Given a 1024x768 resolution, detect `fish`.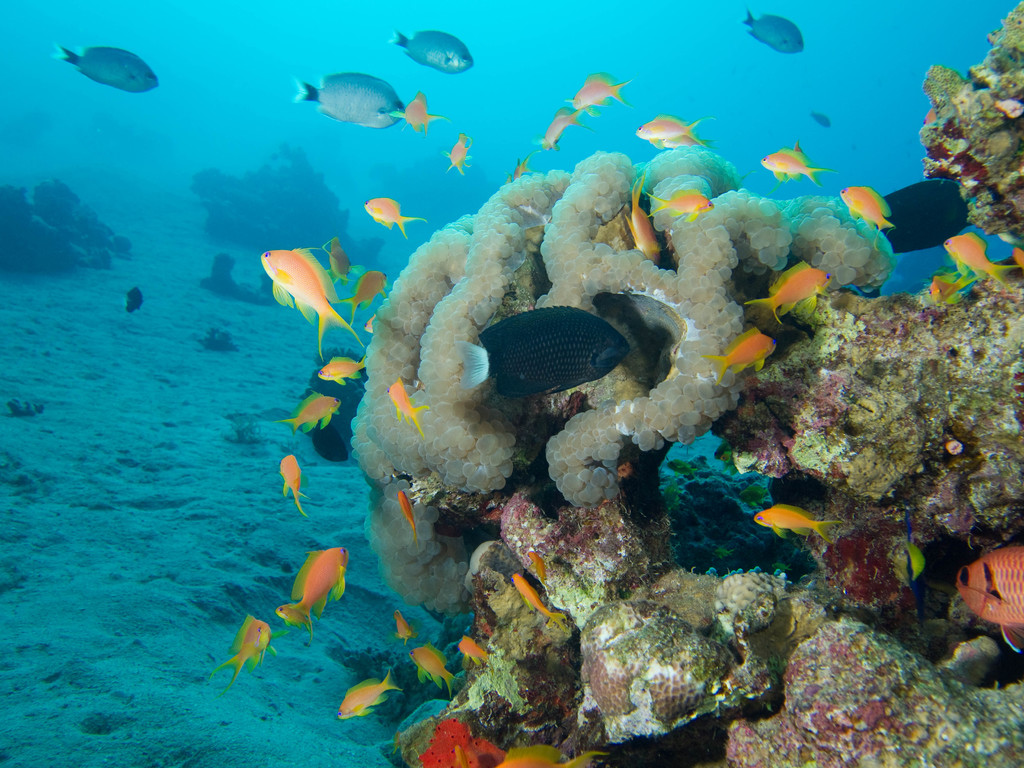
locate(393, 90, 454, 138).
